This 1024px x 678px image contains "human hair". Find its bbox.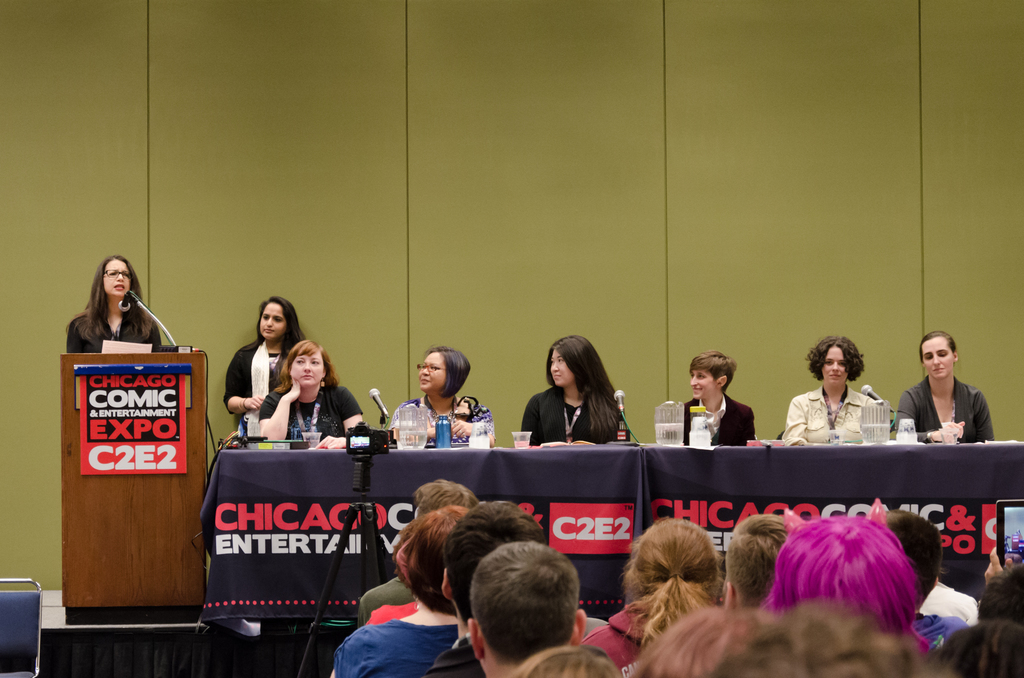
445 503 544 603.
